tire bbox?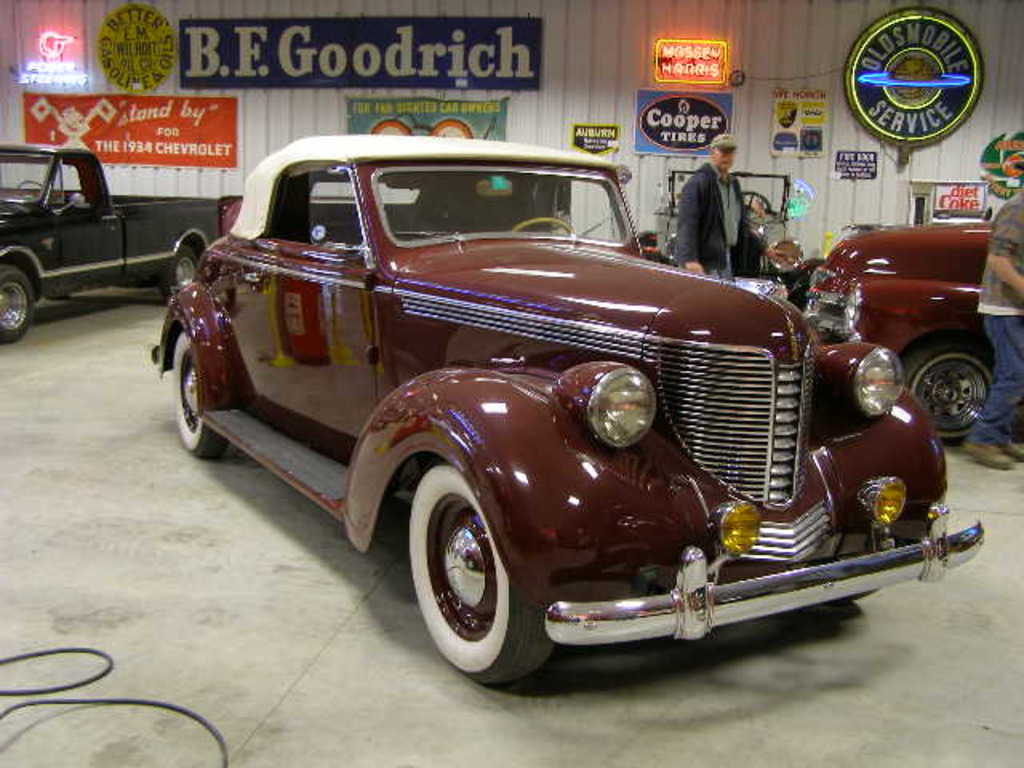
{"x1": 410, "y1": 464, "x2": 539, "y2": 683}
